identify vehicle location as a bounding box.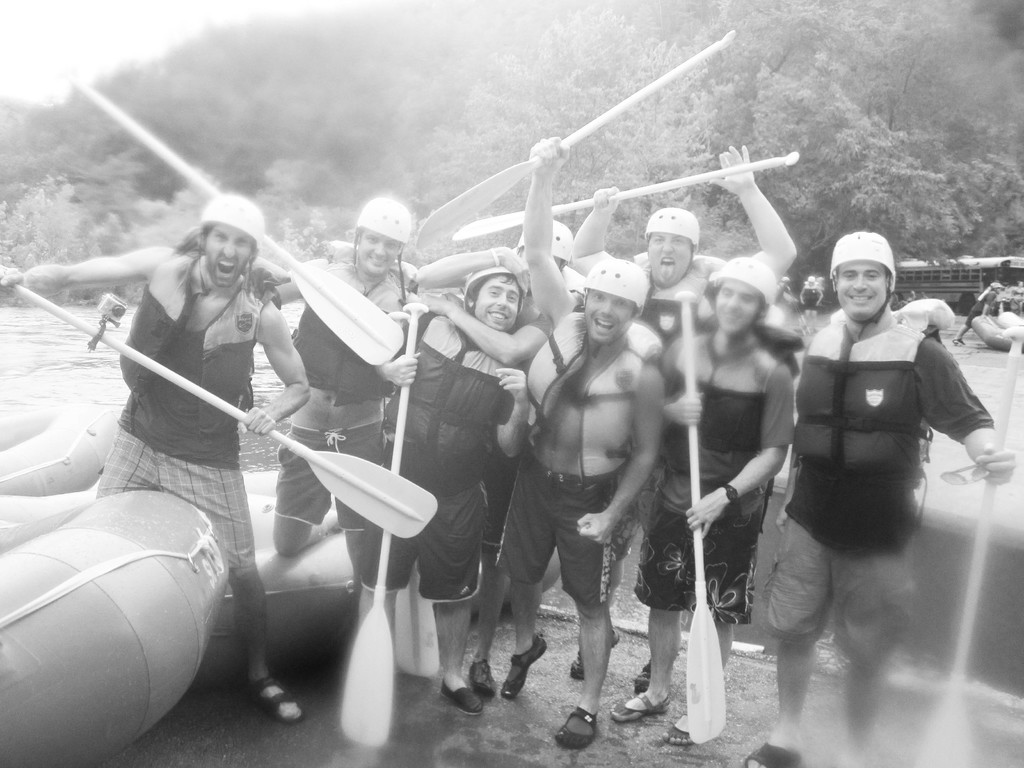
x1=889 y1=254 x2=1023 y2=316.
